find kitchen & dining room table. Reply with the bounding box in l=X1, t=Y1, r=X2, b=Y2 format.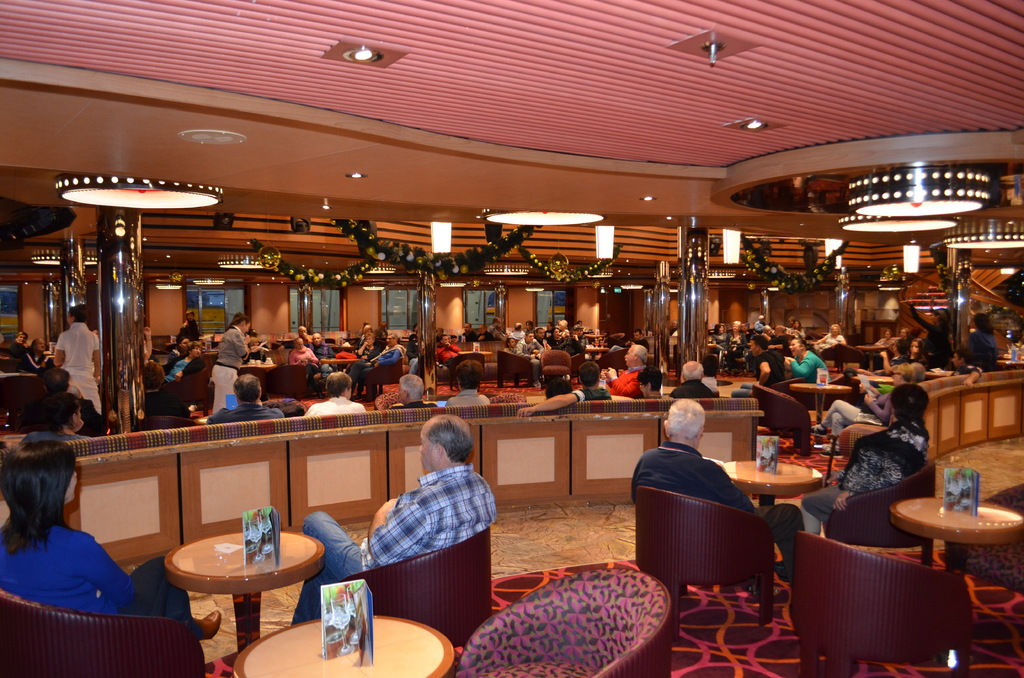
l=148, t=512, r=359, b=658.
